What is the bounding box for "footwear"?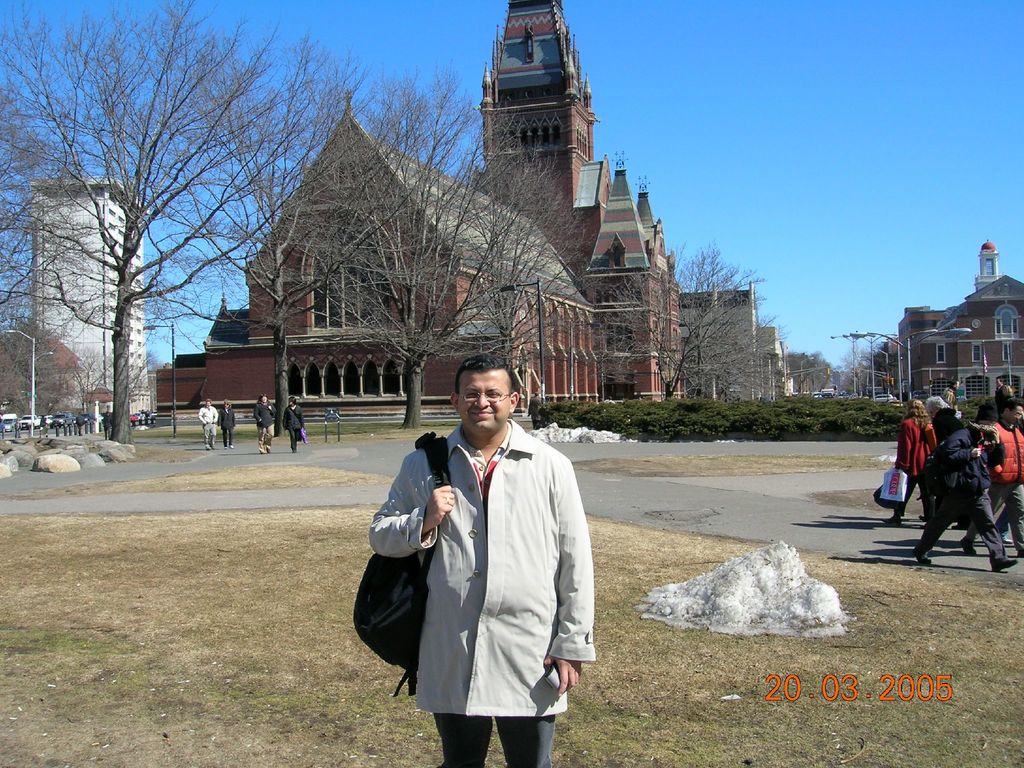
Rect(918, 516, 926, 522).
